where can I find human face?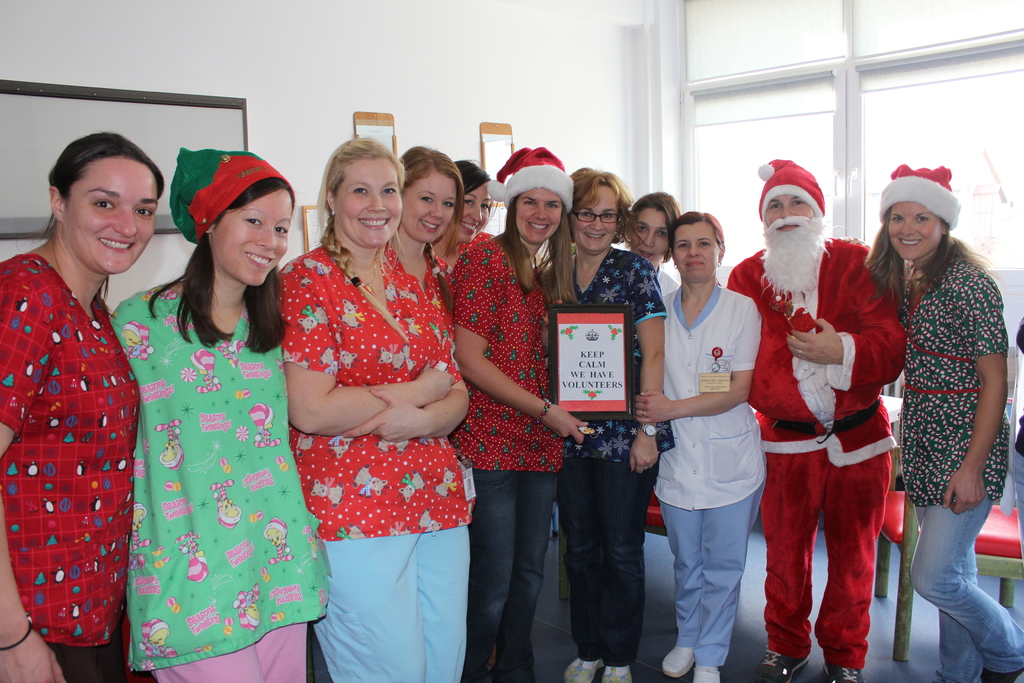
You can find it at <bbox>209, 189, 296, 288</bbox>.
